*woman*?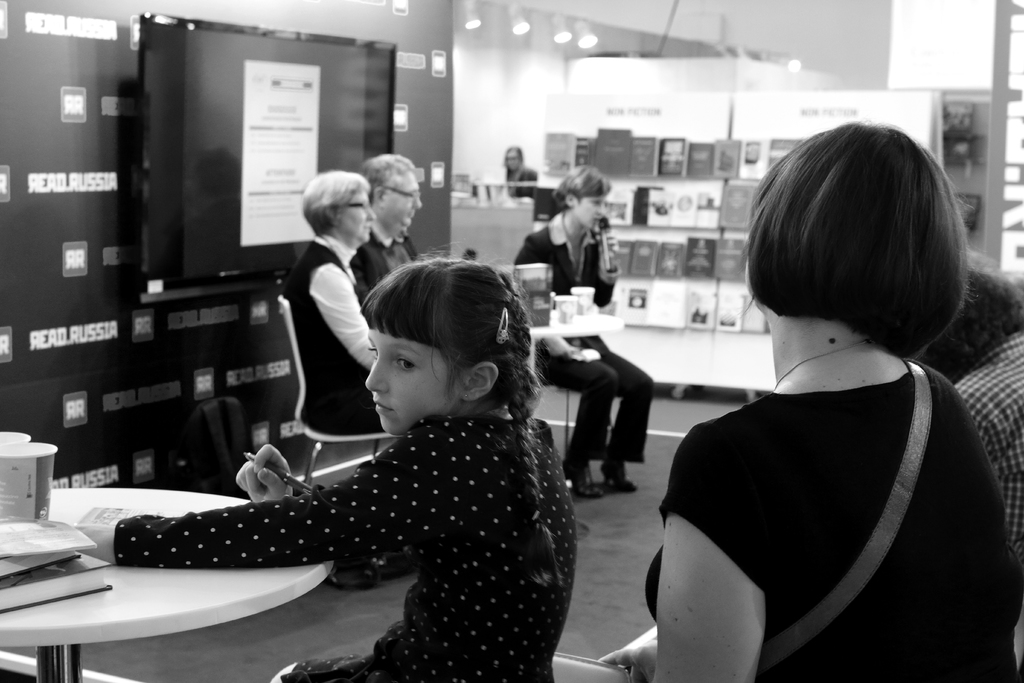
region(278, 164, 397, 441)
